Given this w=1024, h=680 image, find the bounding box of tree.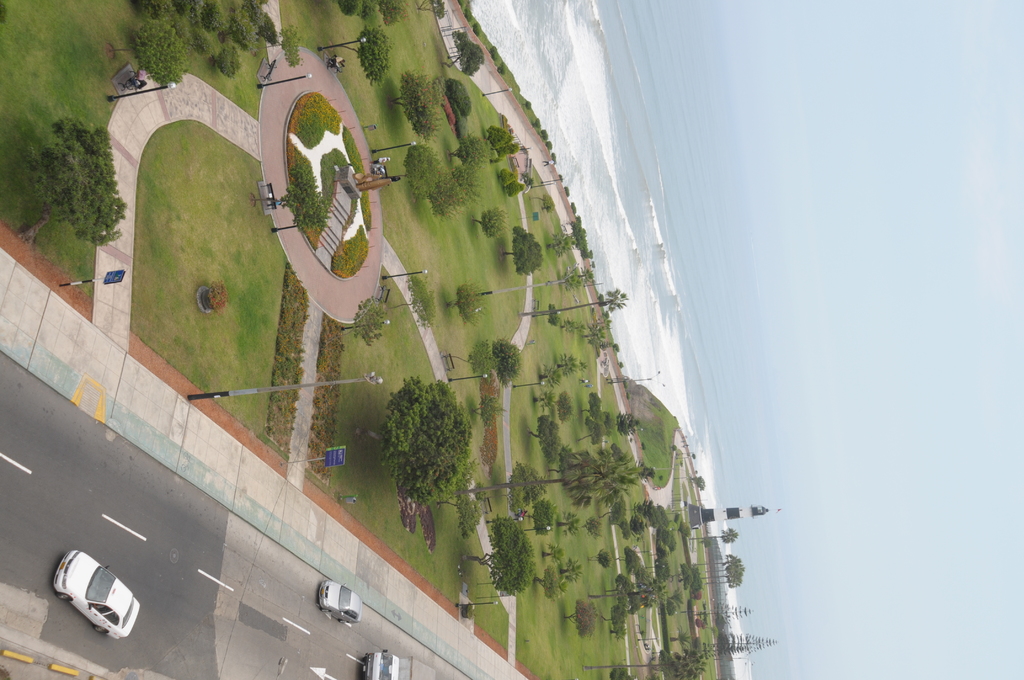
371 363 476 530.
